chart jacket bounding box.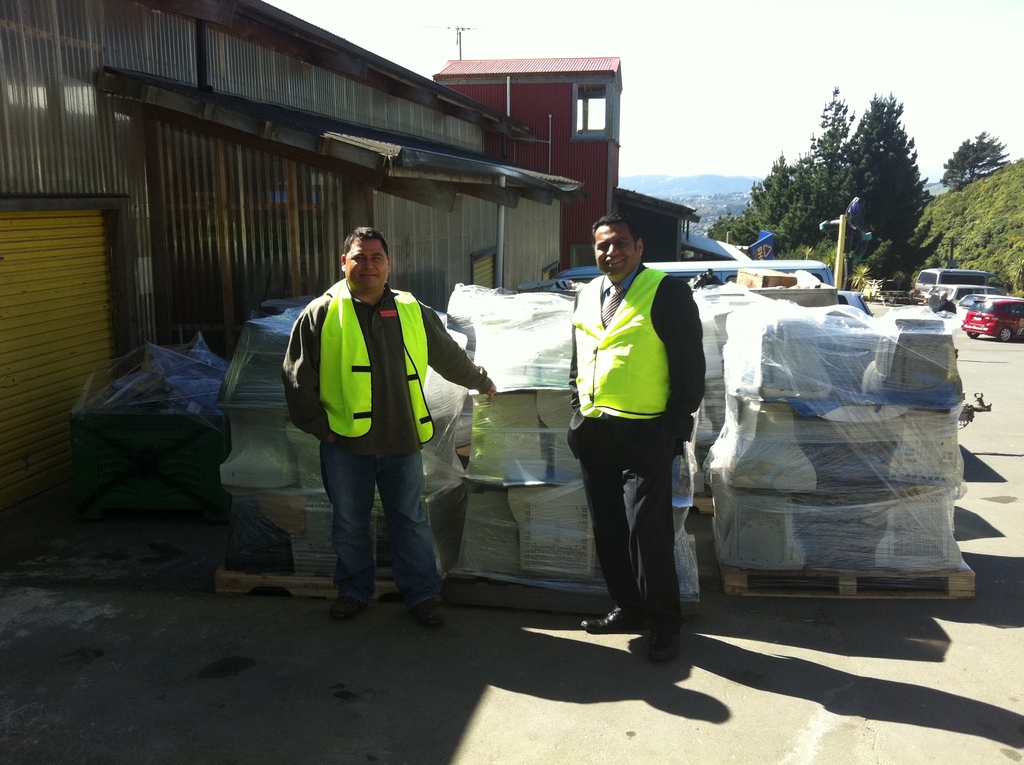
Charted: x1=312 y1=277 x2=440 y2=445.
